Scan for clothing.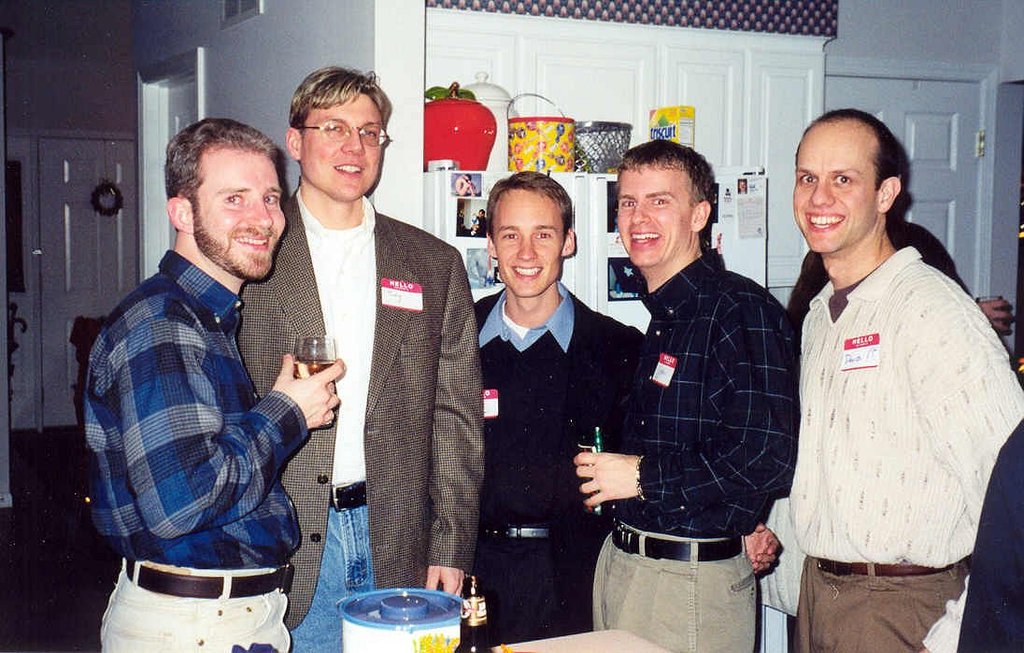
Scan result: bbox=[792, 247, 1023, 652].
